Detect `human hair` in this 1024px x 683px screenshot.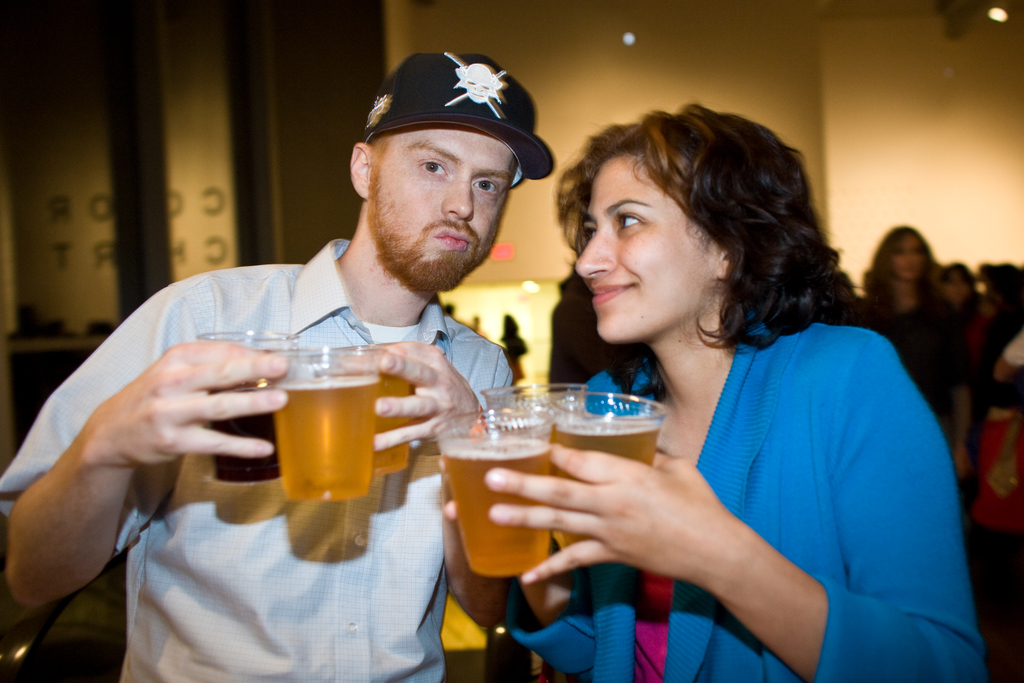
Detection: (x1=556, y1=104, x2=814, y2=360).
